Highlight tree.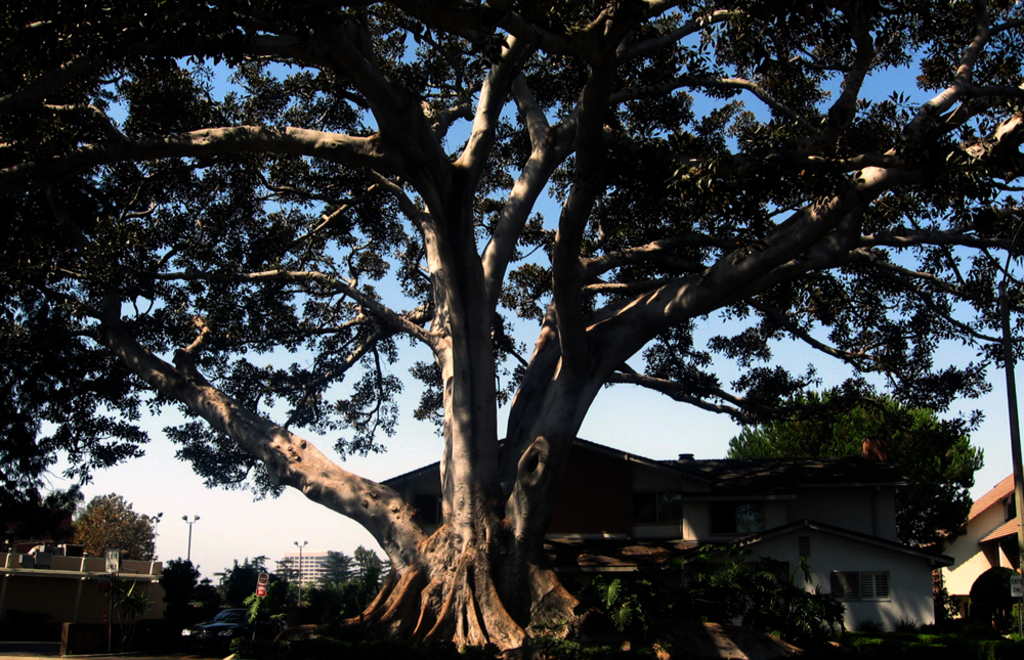
Highlighted region: 319 548 357 597.
